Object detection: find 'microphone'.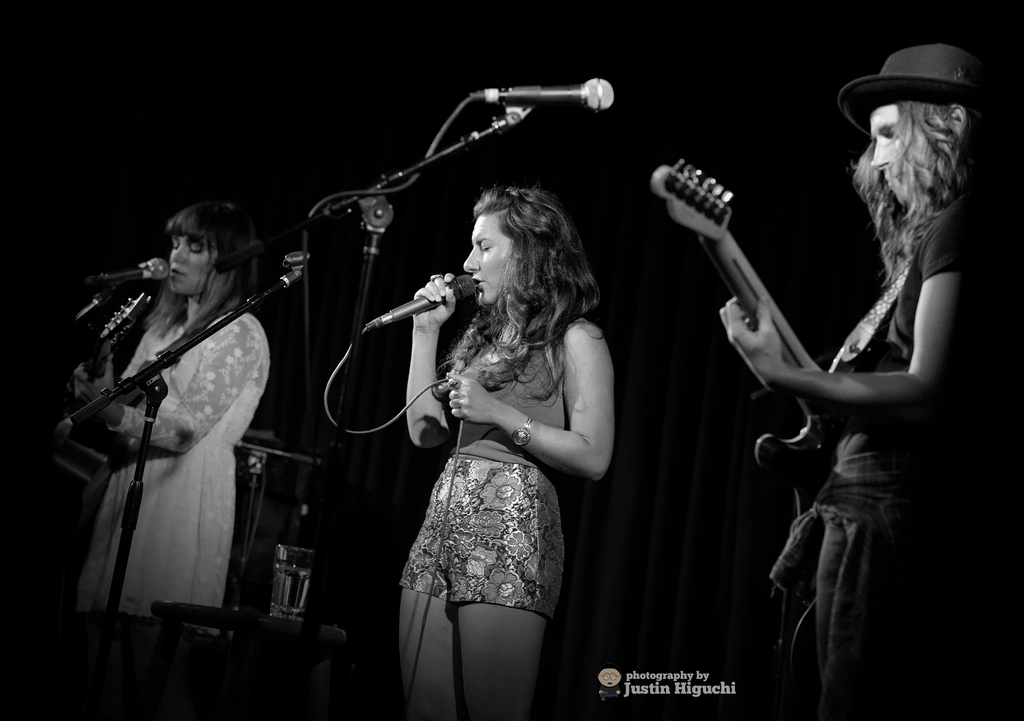
box=[407, 65, 618, 178].
